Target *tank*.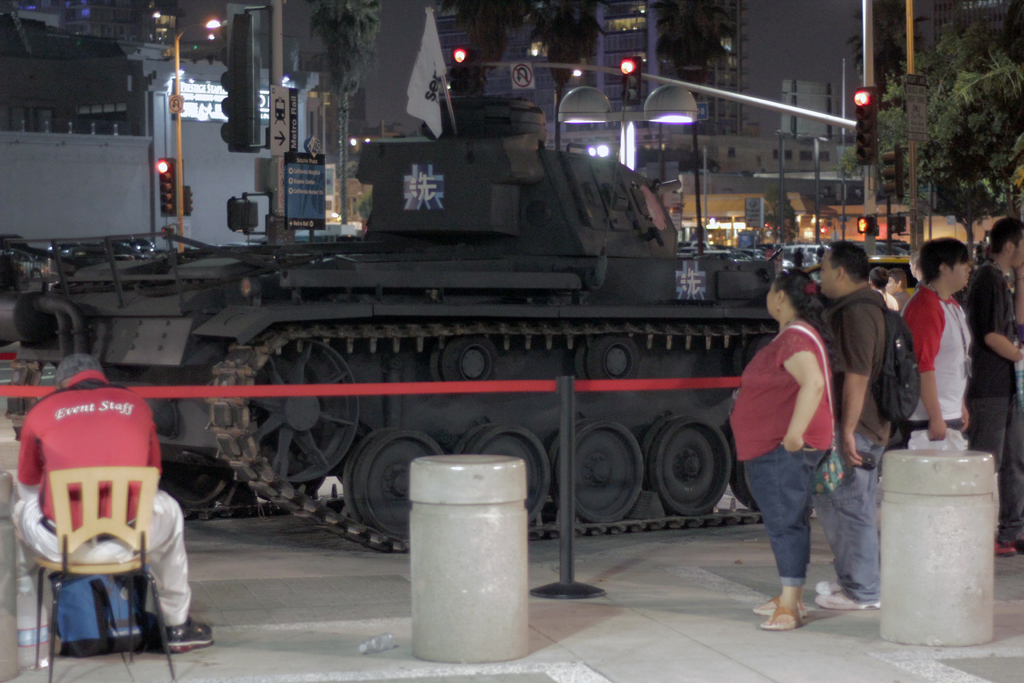
Target region: {"left": 0, "top": 94, "right": 780, "bottom": 552}.
